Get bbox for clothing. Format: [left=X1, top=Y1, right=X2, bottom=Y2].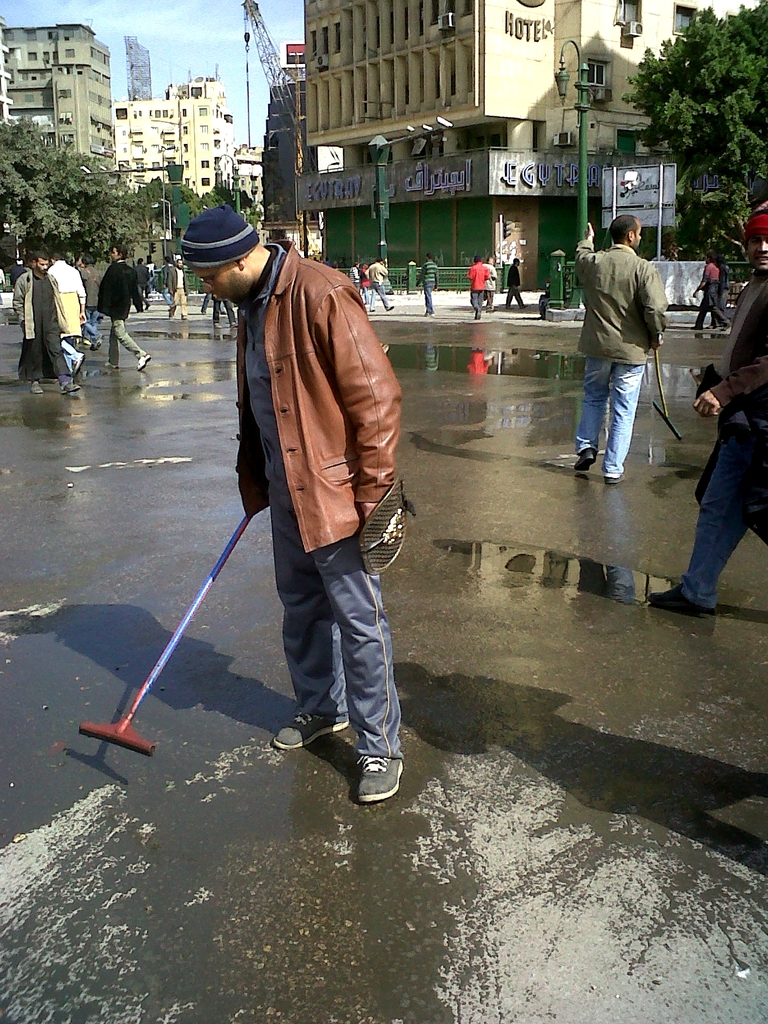
[left=197, top=203, right=415, bottom=671].
